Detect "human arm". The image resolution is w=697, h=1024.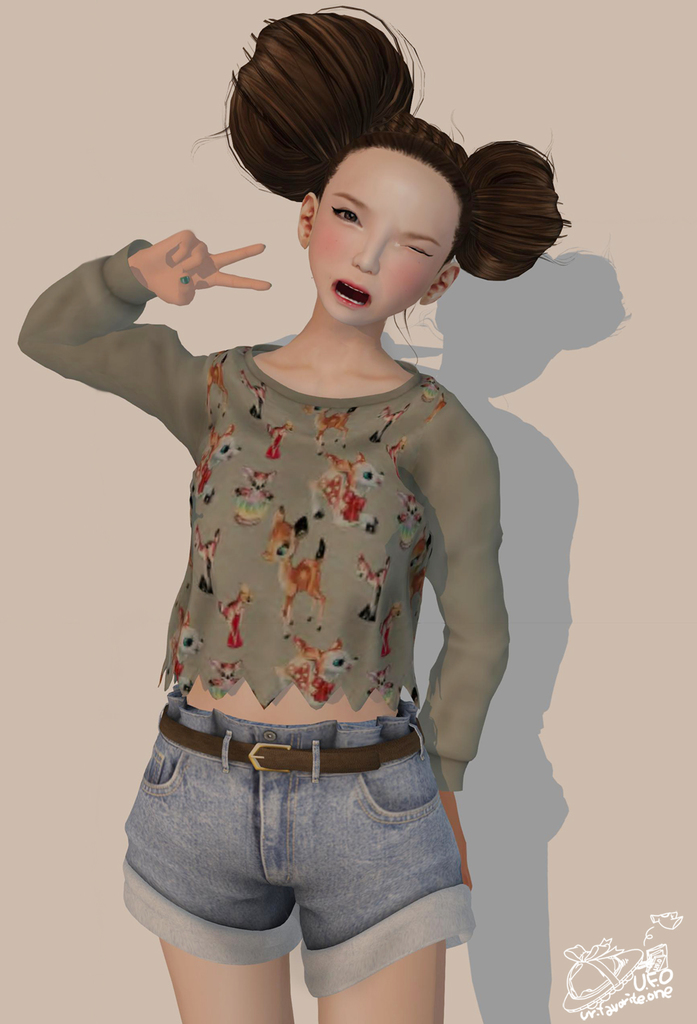
bbox=[411, 412, 512, 879].
